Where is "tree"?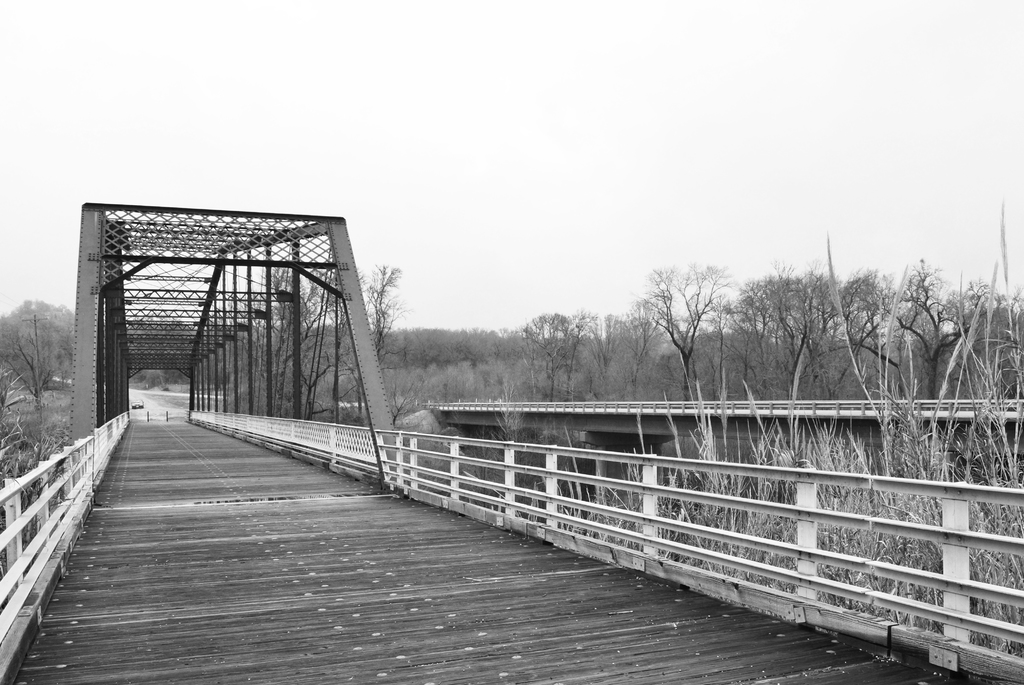
BBox(506, 305, 602, 410).
